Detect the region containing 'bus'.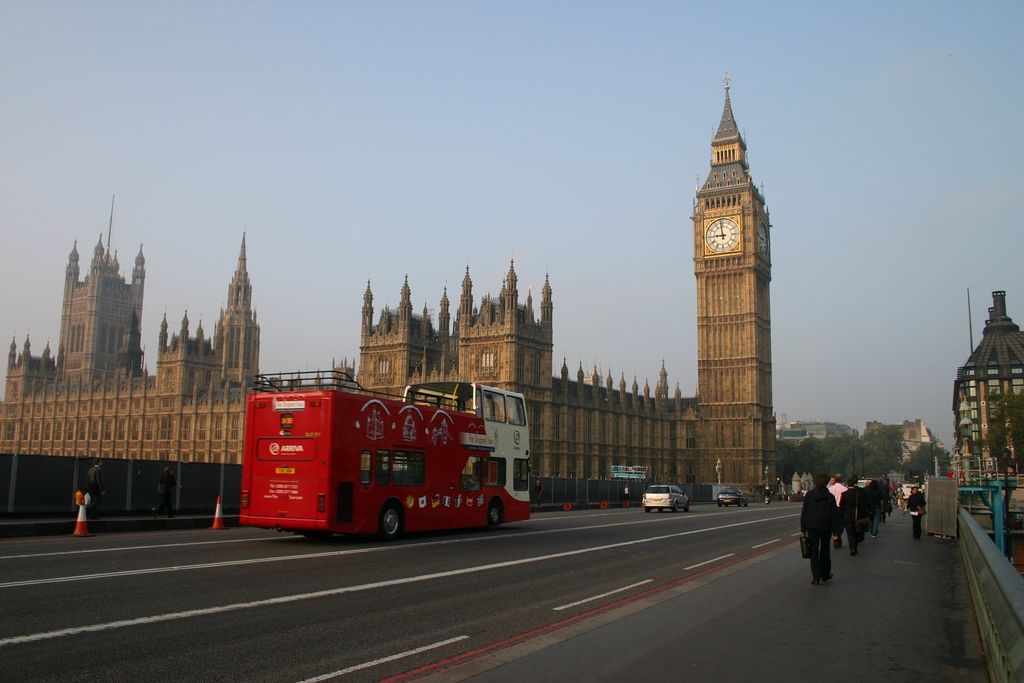
l=239, t=370, r=533, b=540.
